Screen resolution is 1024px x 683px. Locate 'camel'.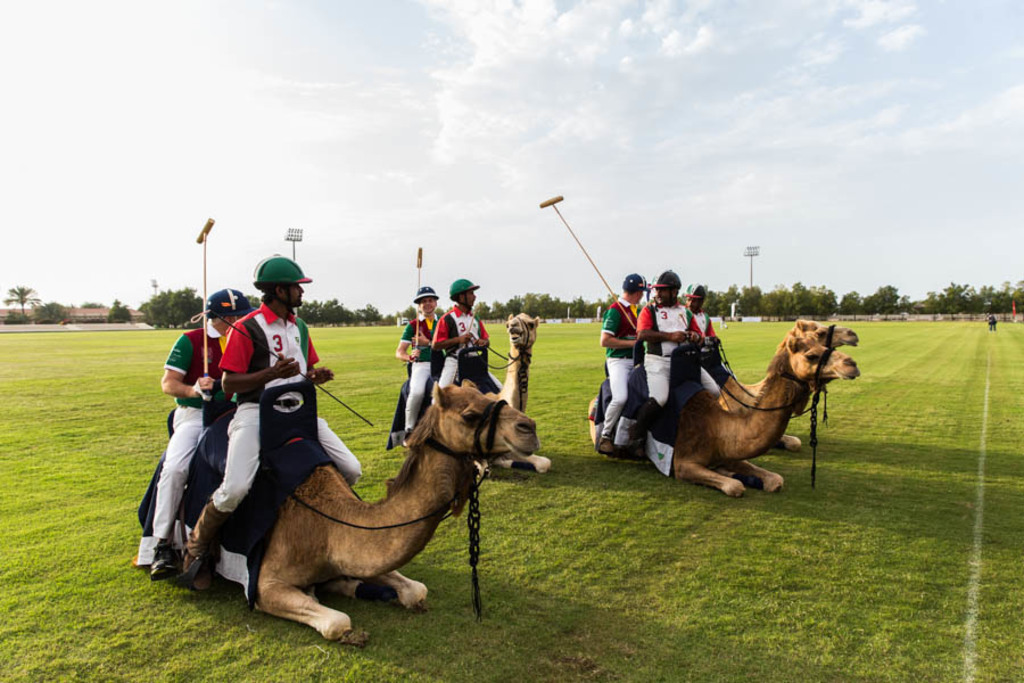
select_region(586, 343, 868, 495).
